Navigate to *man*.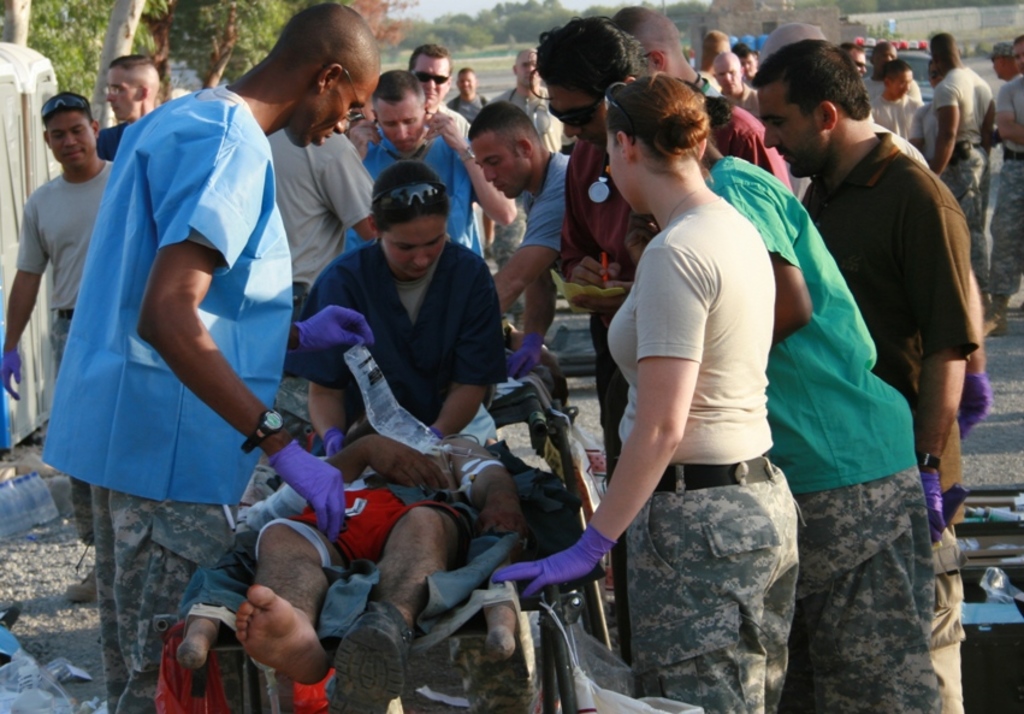
Navigation target: (x1=255, y1=114, x2=385, y2=306).
